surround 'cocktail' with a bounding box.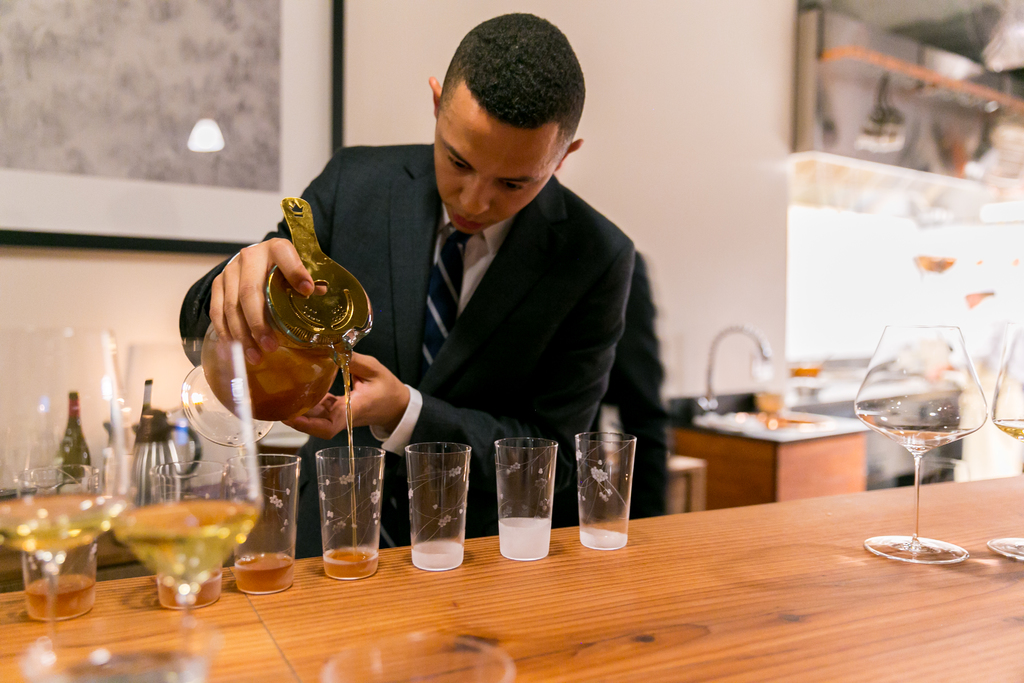
{"x1": 111, "y1": 487, "x2": 259, "y2": 605}.
